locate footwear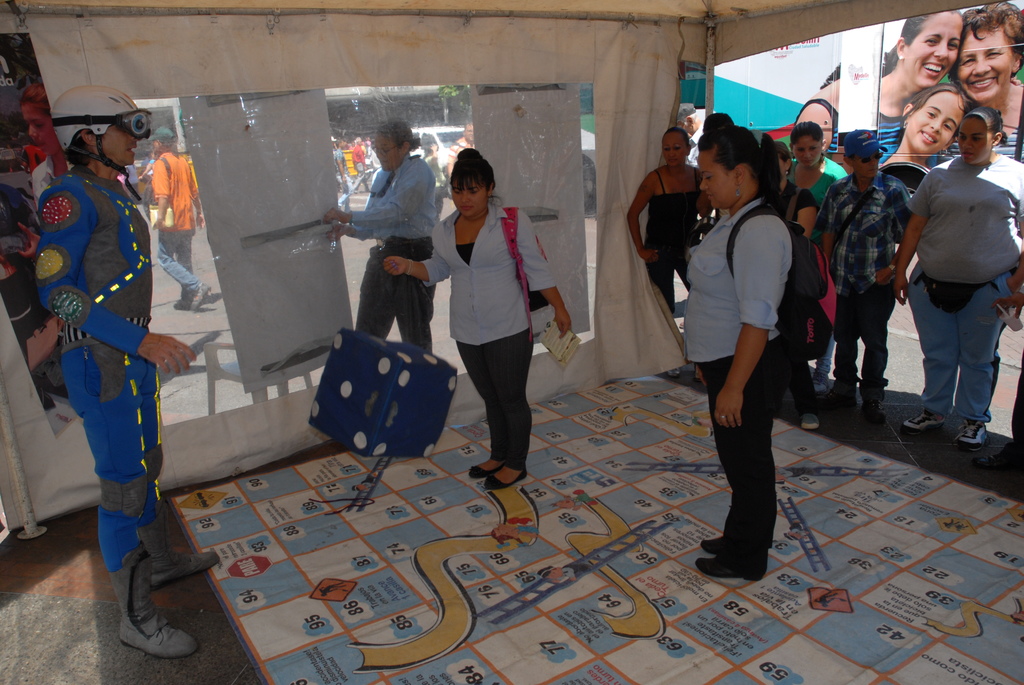
(903, 410, 948, 438)
